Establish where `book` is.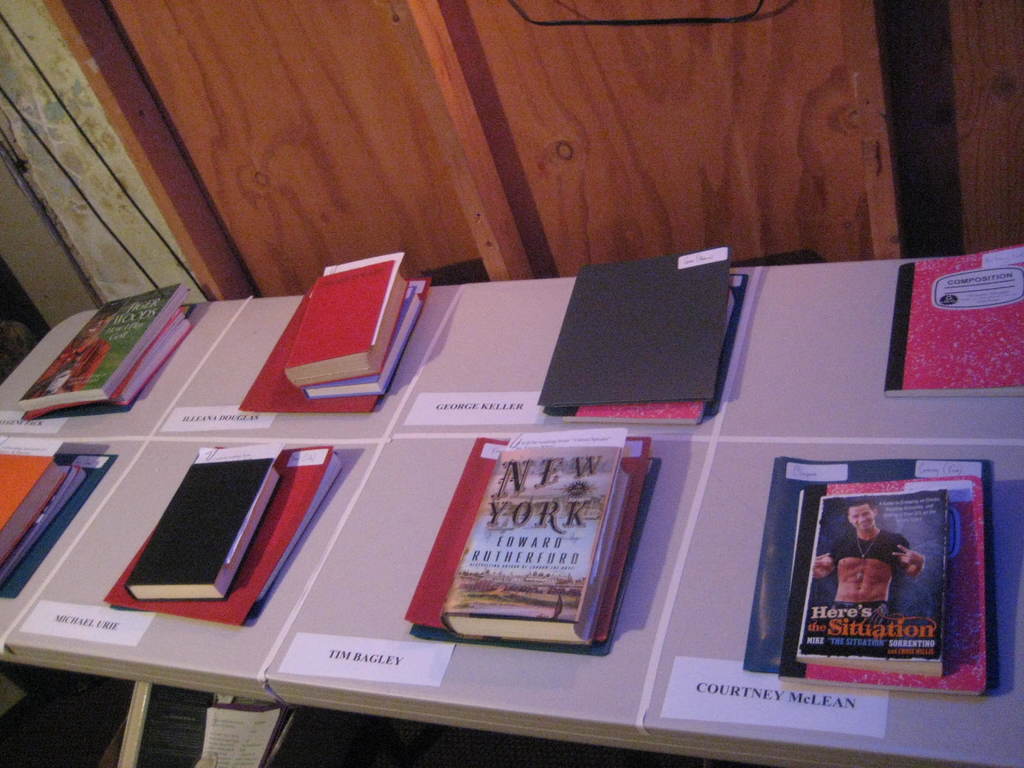
Established at BBox(540, 262, 738, 426).
